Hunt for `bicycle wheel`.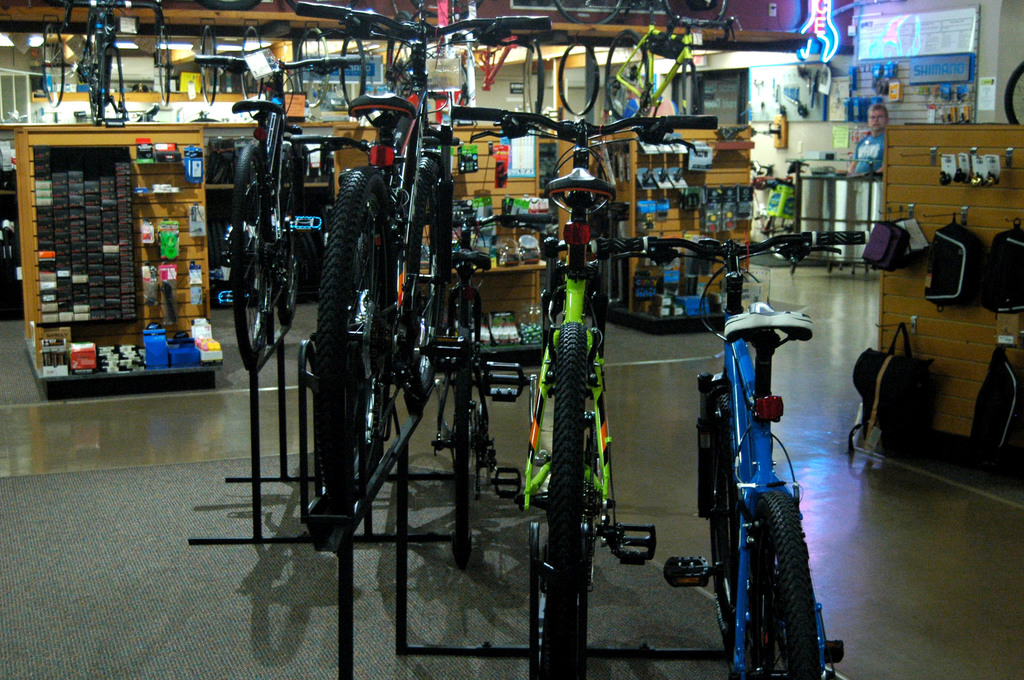
Hunted down at 290, 26, 326, 107.
